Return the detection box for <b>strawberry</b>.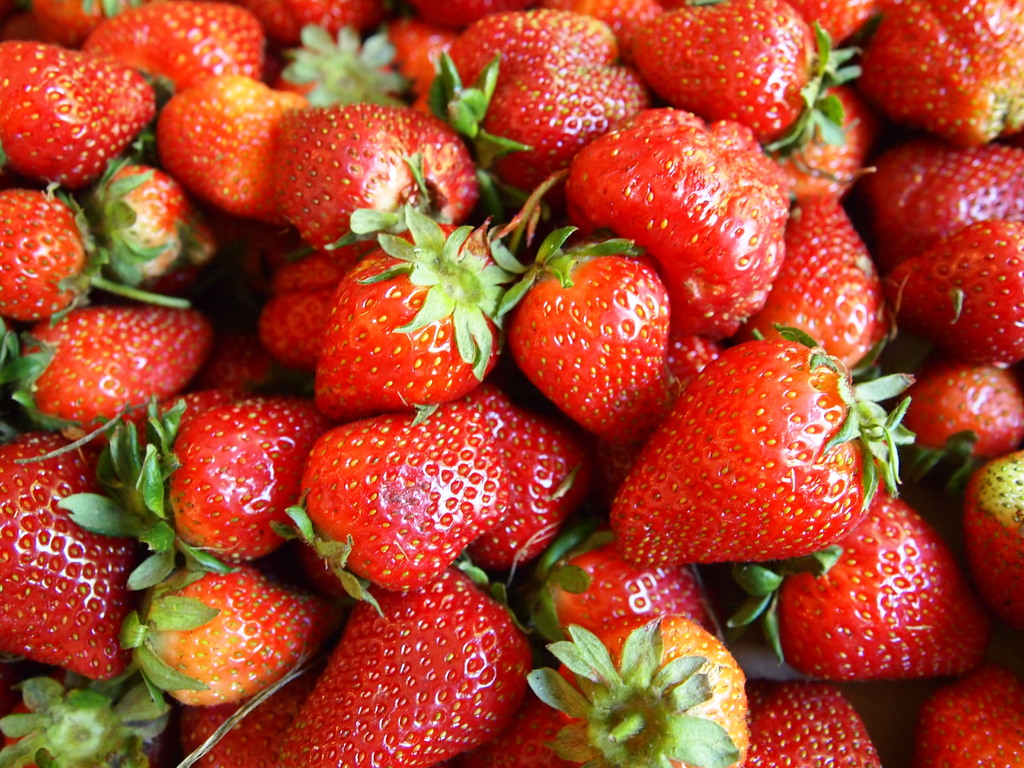
(left=606, top=328, right=912, bottom=567).
